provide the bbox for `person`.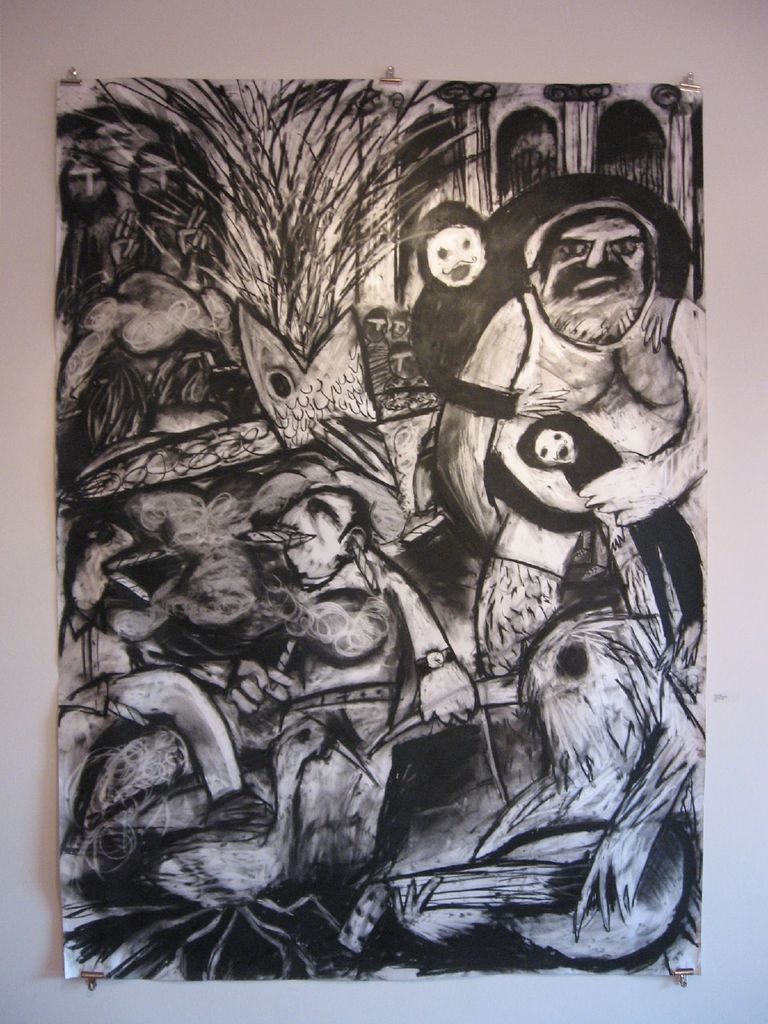
x1=430 y1=200 x2=707 y2=678.
